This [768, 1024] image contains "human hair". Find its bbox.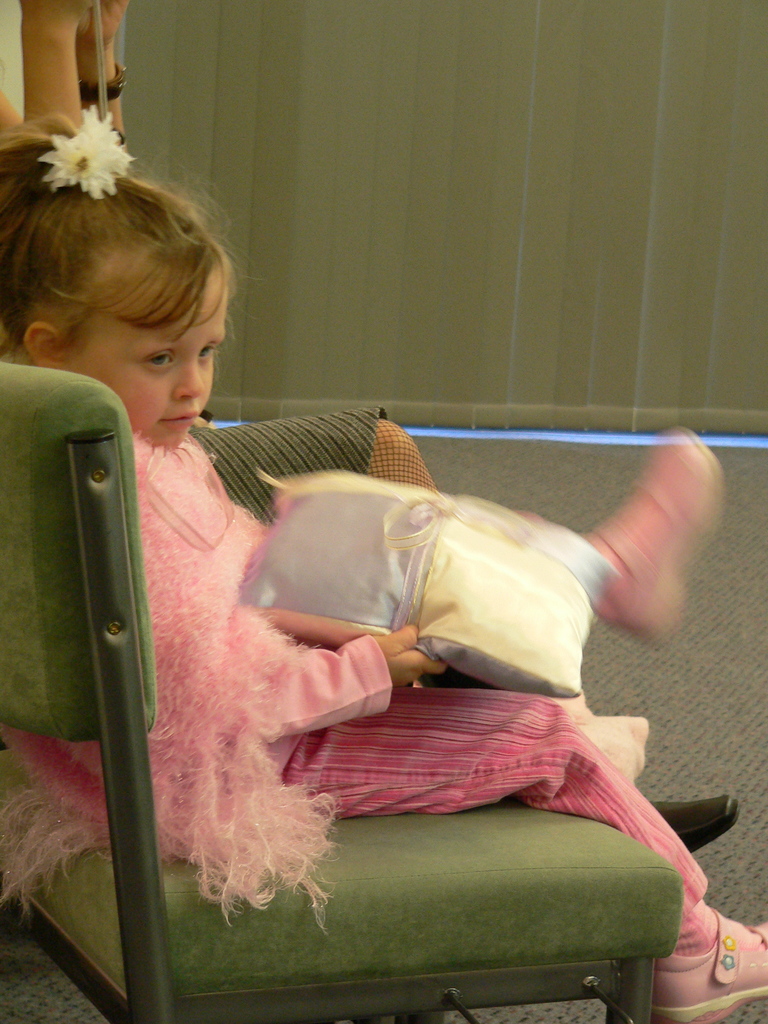
(x1=15, y1=95, x2=240, y2=439).
